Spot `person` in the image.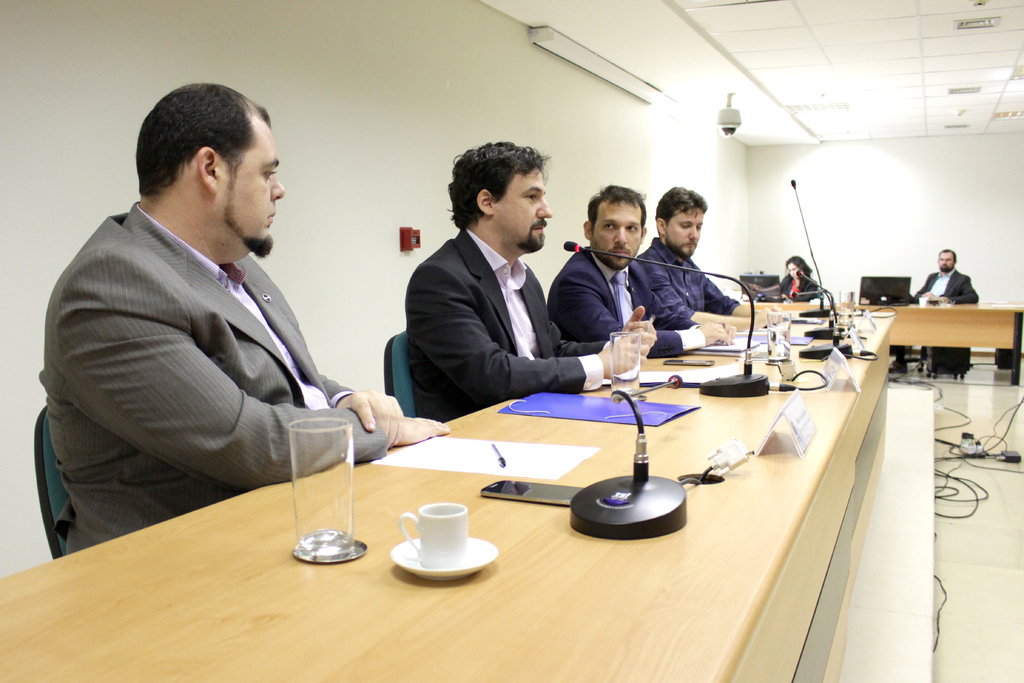
`person` found at [x1=546, y1=179, x2=738, y2=357].
